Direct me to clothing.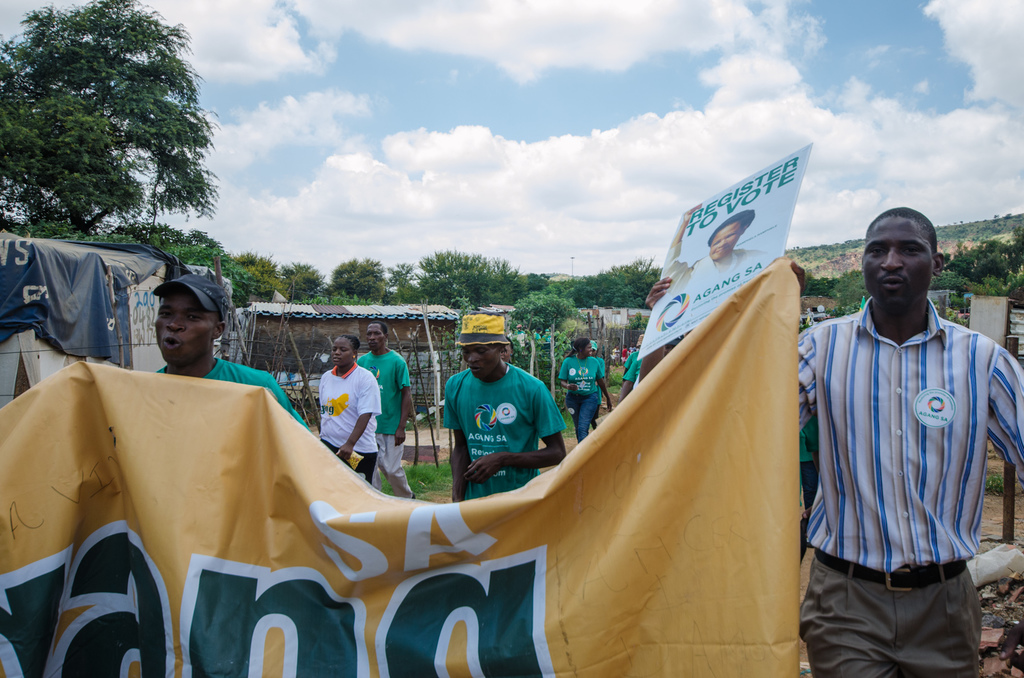
Direction: (357,351,415,503).
